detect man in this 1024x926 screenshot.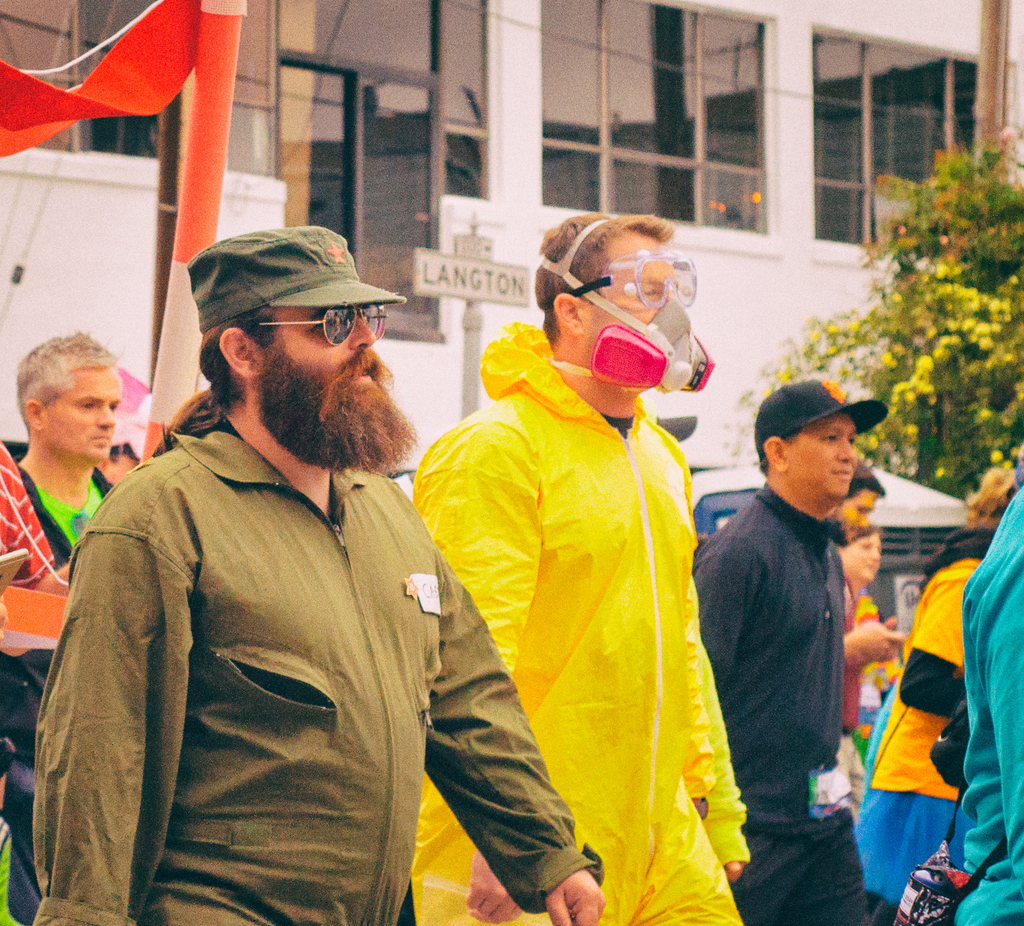
Detection: BBox(959, 475, 1023, 925).
